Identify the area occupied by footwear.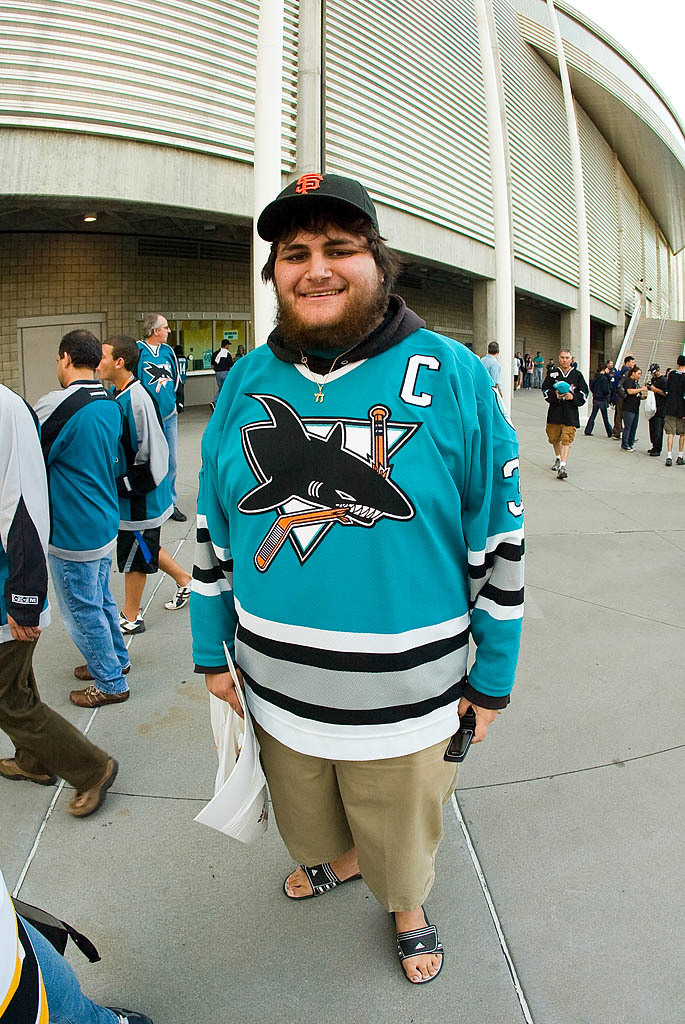
Area: {"x1": 111, "y1": 609, "x2": 147, "y2": 634}.
